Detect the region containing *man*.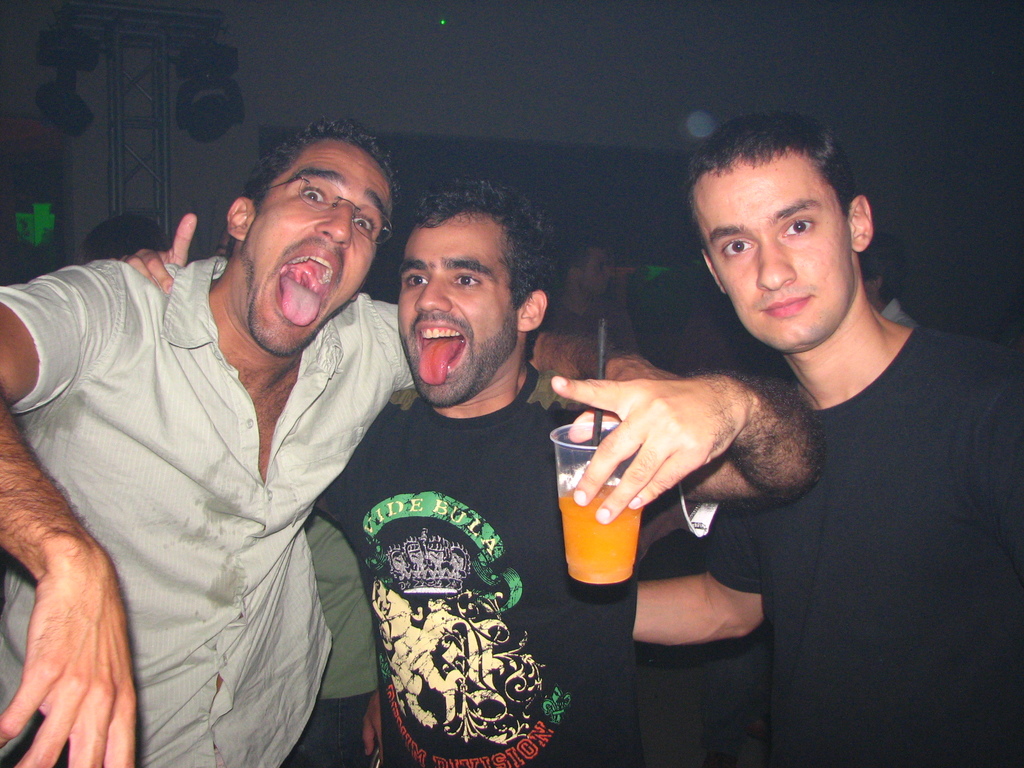
123, 180, 822, 767.
